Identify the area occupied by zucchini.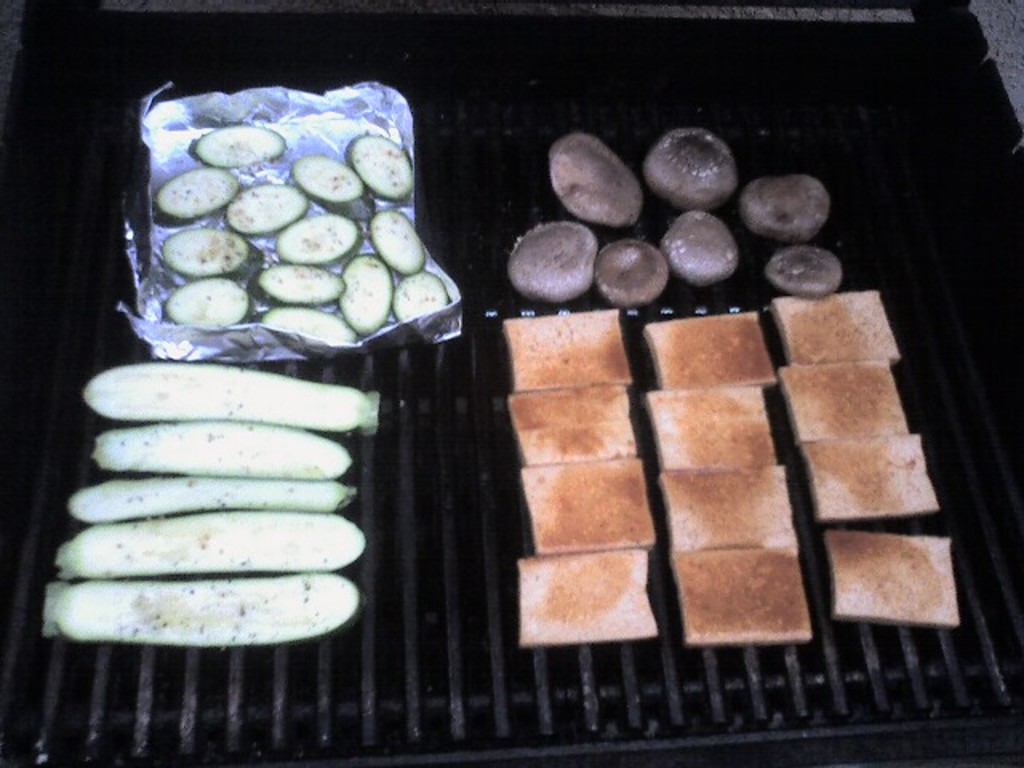
Area: region(269, 306, 352, 357).
